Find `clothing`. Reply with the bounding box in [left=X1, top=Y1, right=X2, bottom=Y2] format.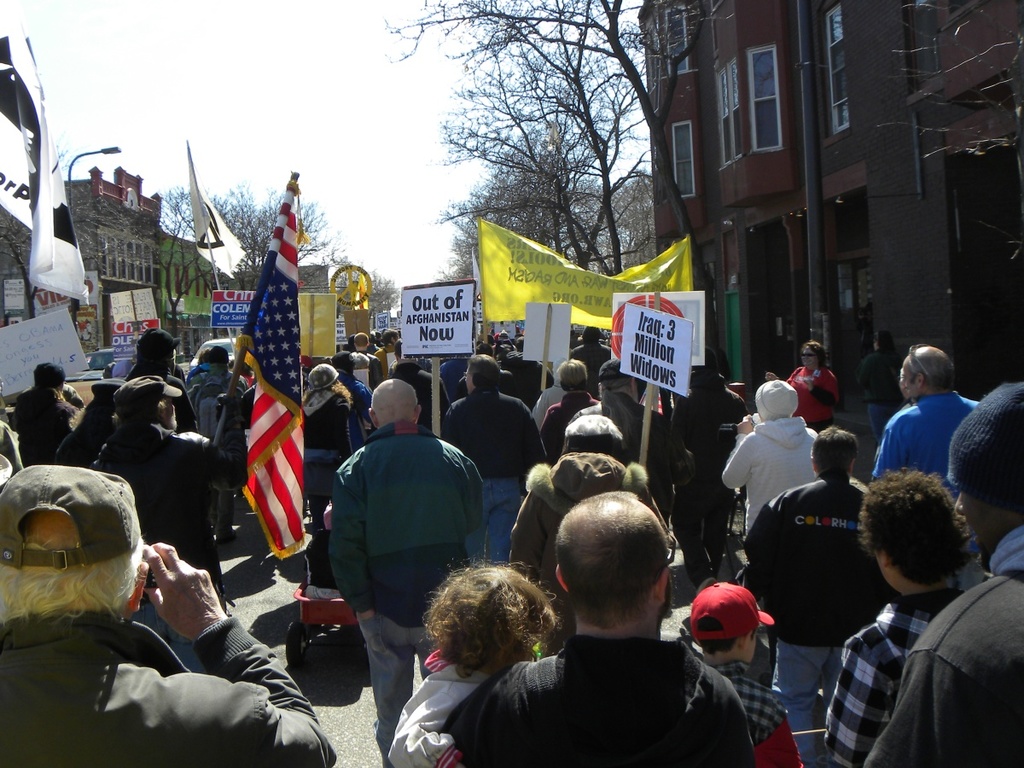
[left=299, top=385, right=362, bottom=572].
